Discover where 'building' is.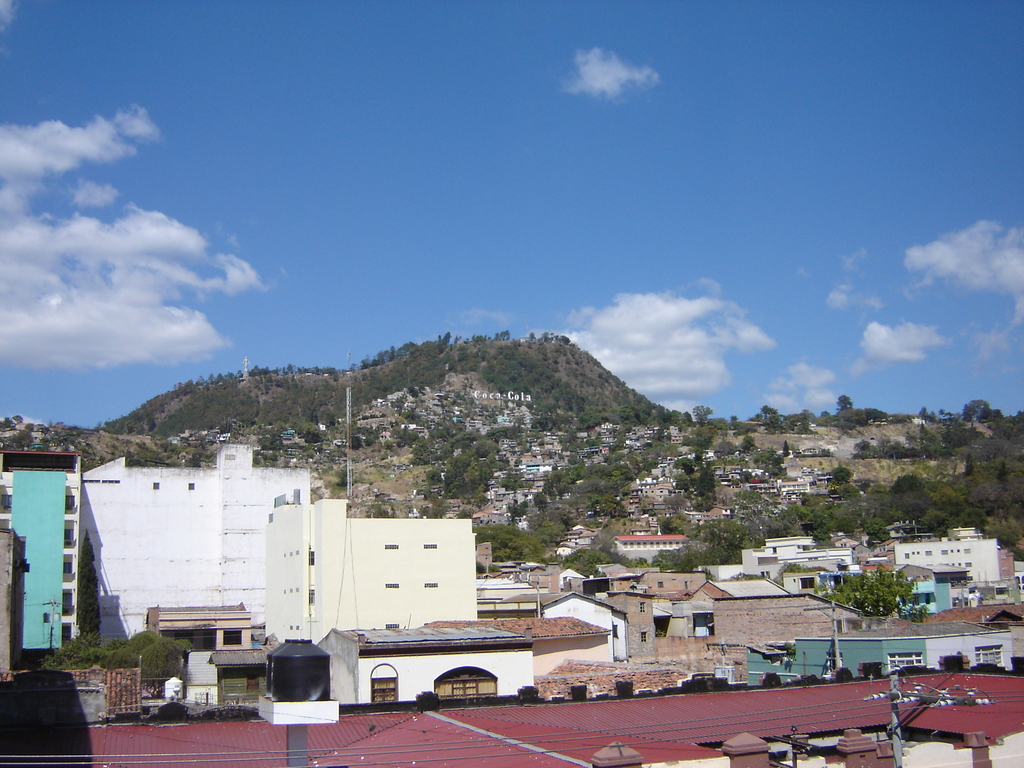
Discovered at [0, 446, 532, 721].
